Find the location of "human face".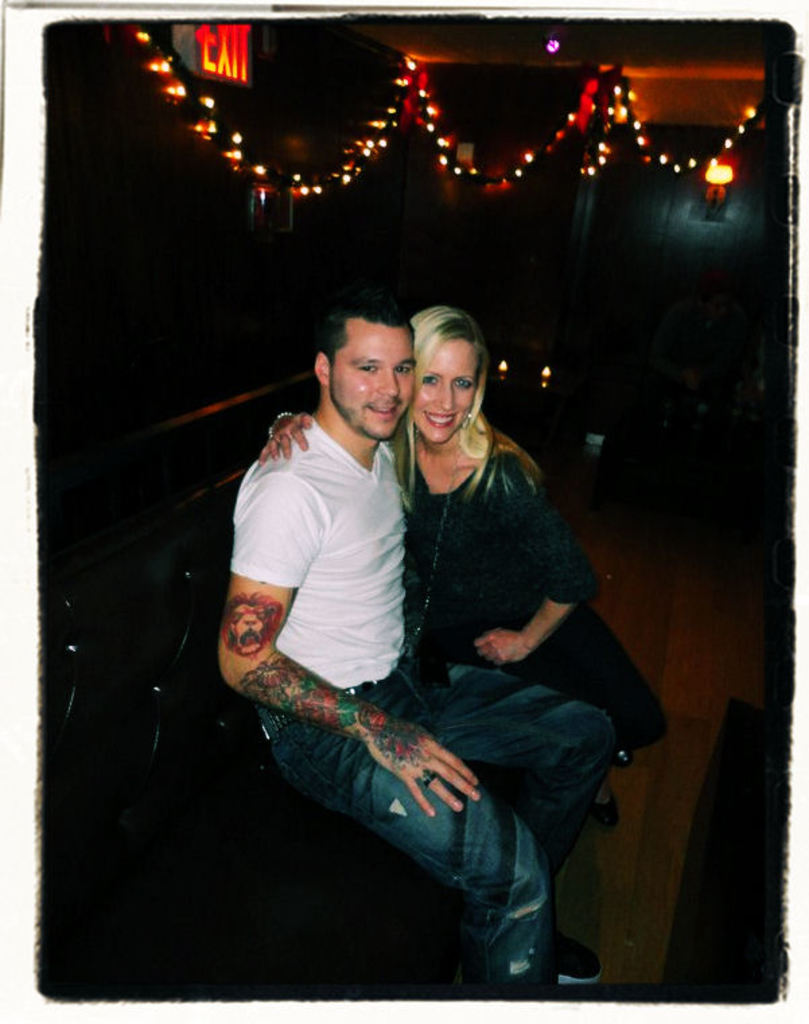
Location: 417, 339, 486, 444.
